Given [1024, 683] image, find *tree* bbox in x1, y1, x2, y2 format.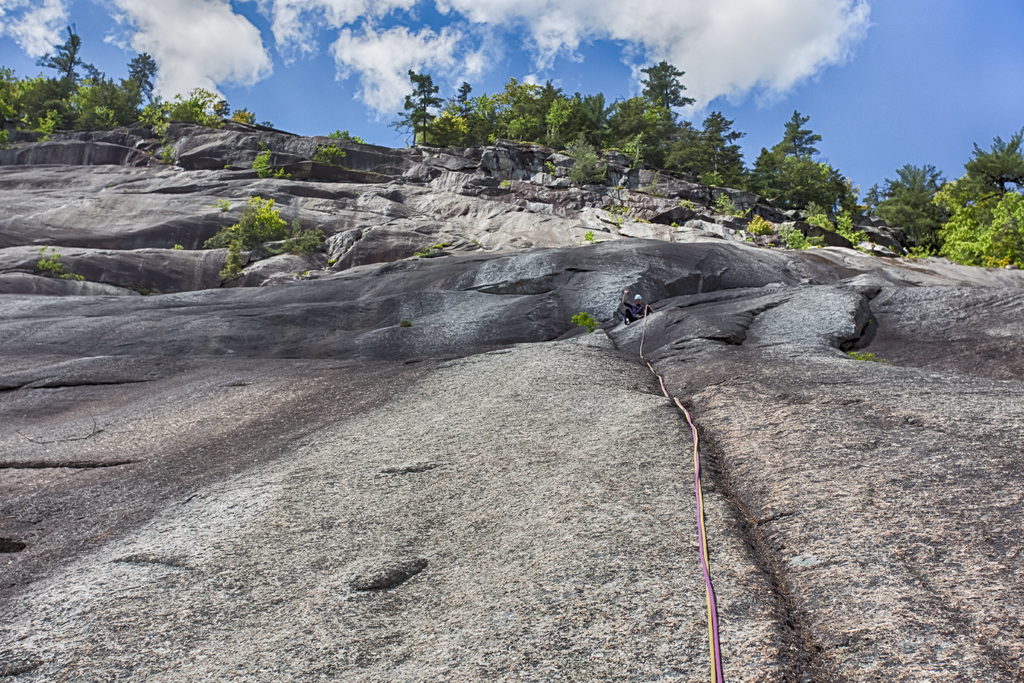
397, 37, 430, 142.
